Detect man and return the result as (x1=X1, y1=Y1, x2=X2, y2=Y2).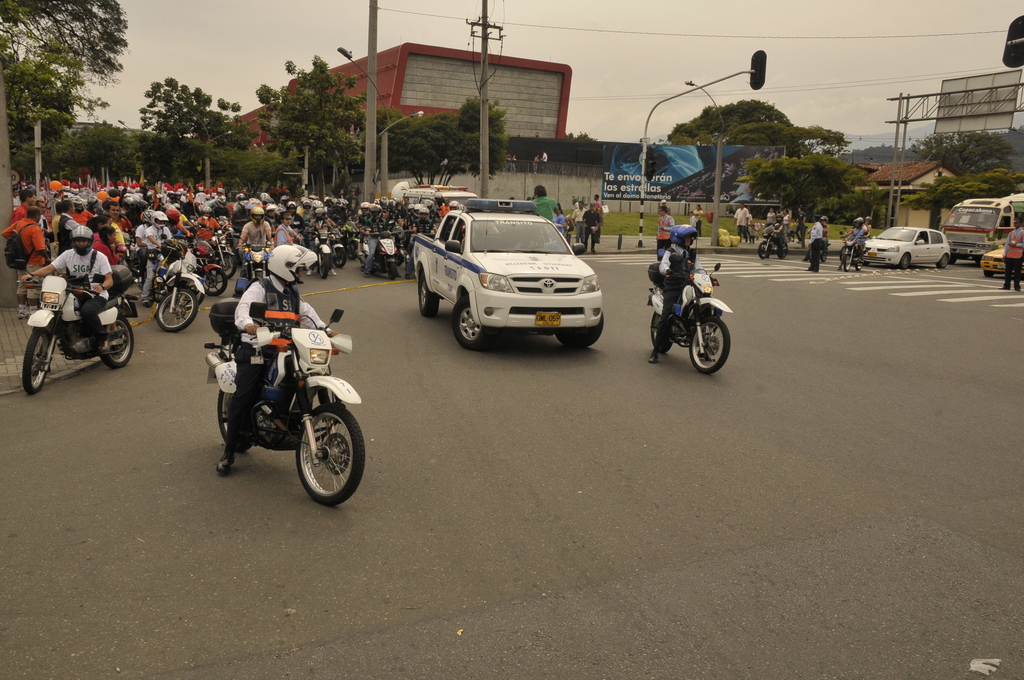
(x1=659, y1=198, x2=671, y2=216).
